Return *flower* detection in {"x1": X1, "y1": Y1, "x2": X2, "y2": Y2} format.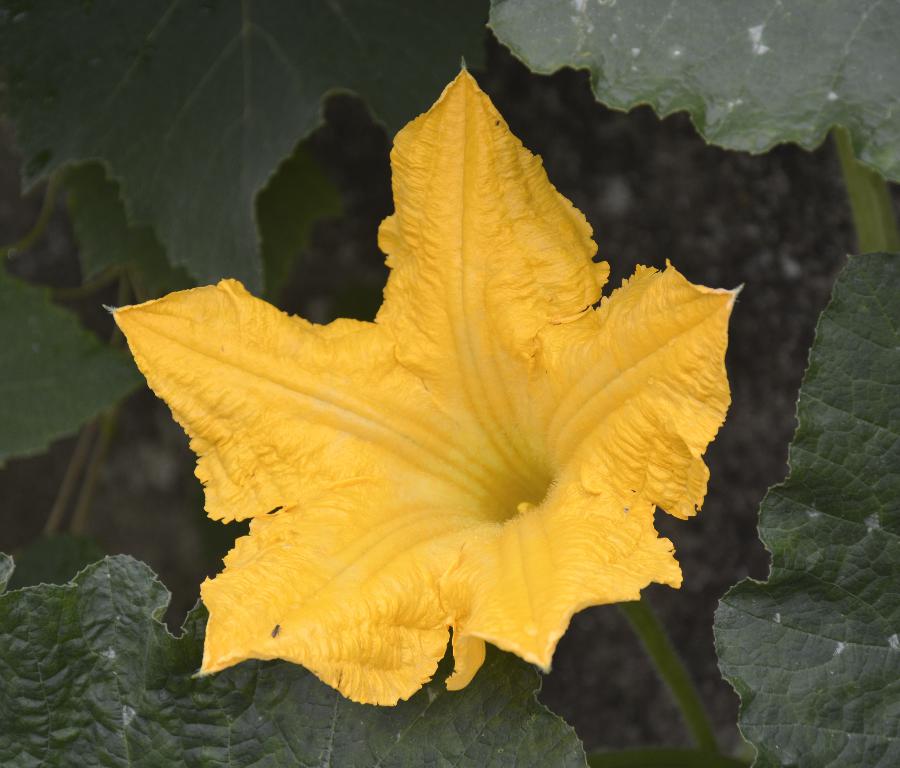
{"x1": 129, "y1": 42, "x2": 704, "y2": 680}.
